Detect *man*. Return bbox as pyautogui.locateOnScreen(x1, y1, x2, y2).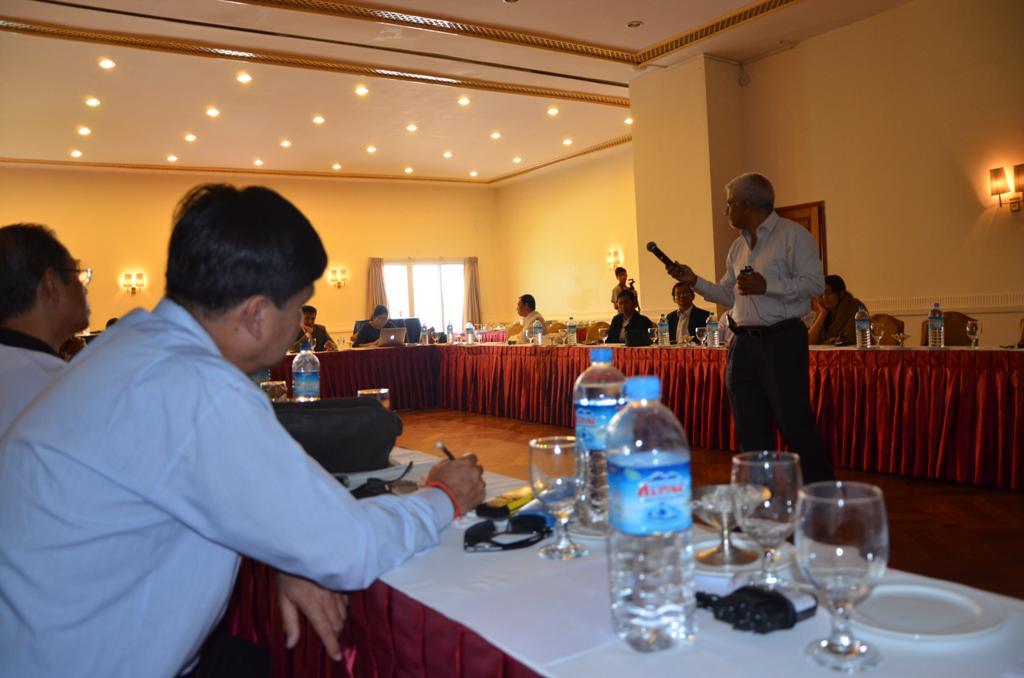
pyautogui.locateOnScreen(285, 303, 335, 349).
